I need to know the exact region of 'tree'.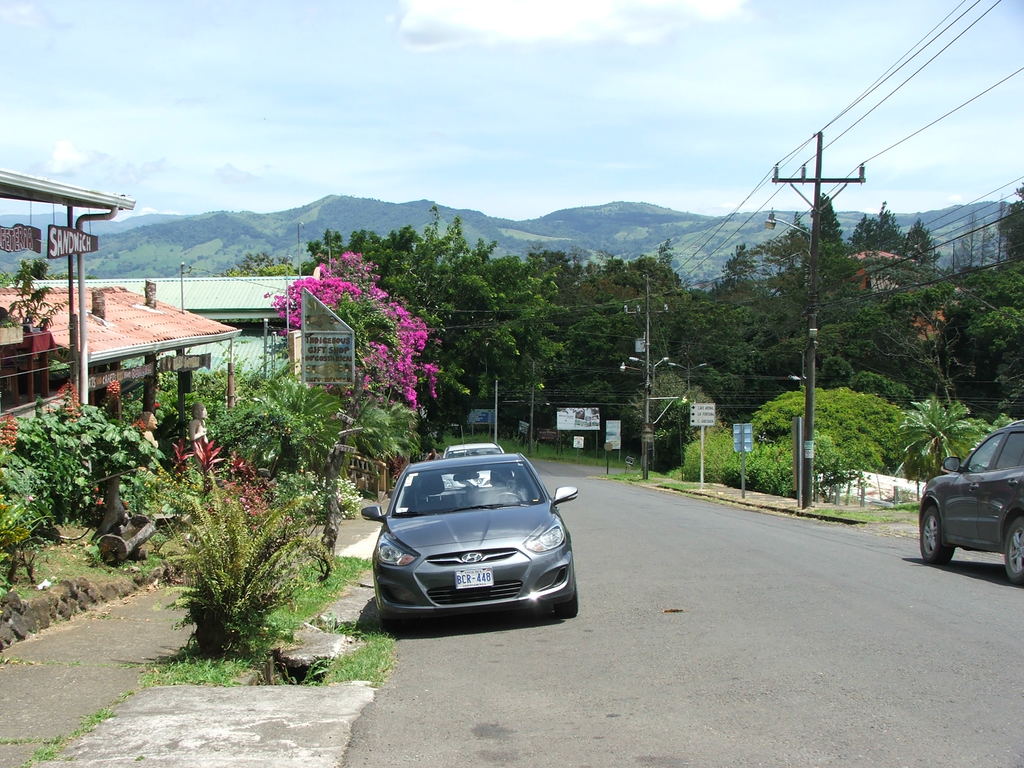
Region: detection(758, 381, 916, 473).
